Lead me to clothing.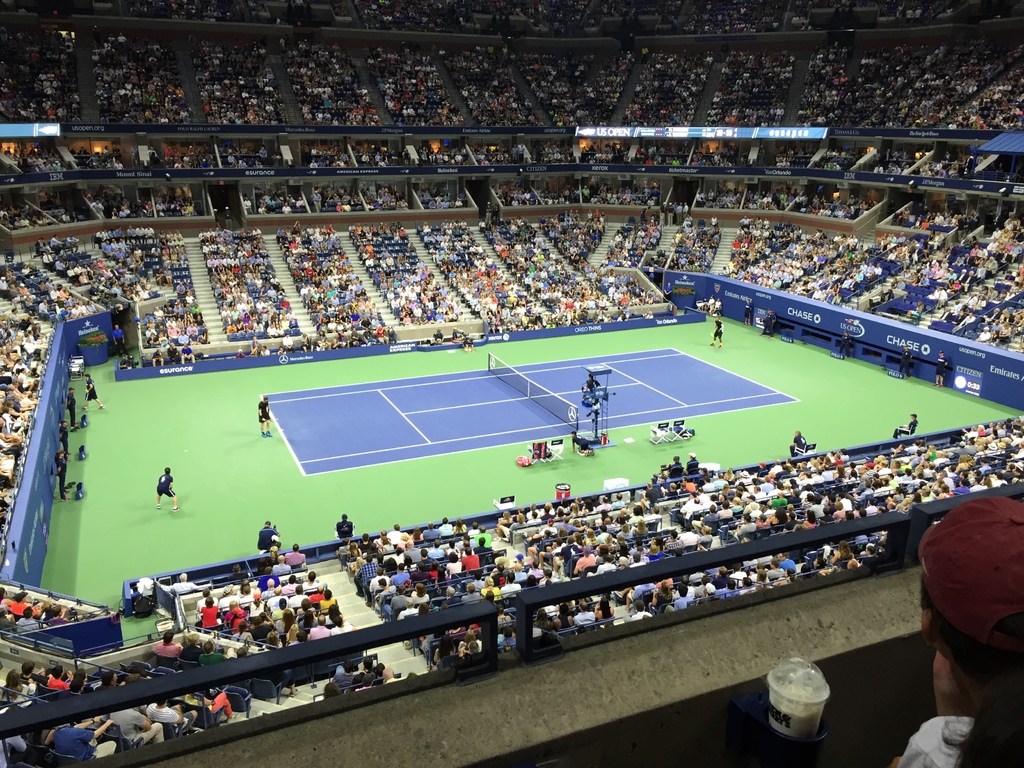
Lead to [left=899, top=351, right=913, bottom=375].
